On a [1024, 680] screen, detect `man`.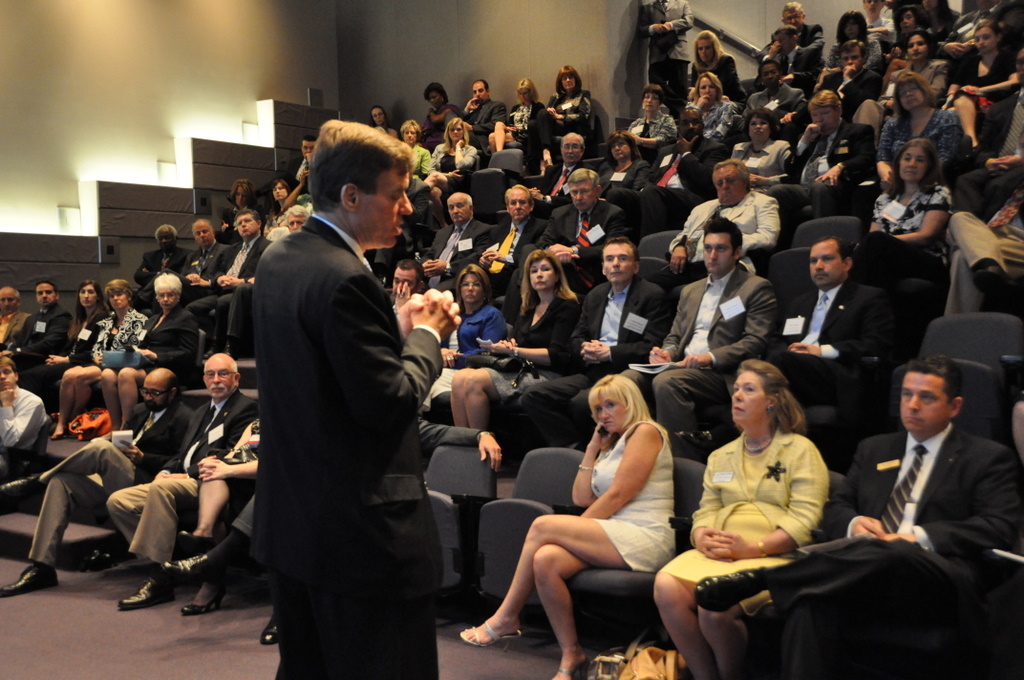
197:211:273:339.
